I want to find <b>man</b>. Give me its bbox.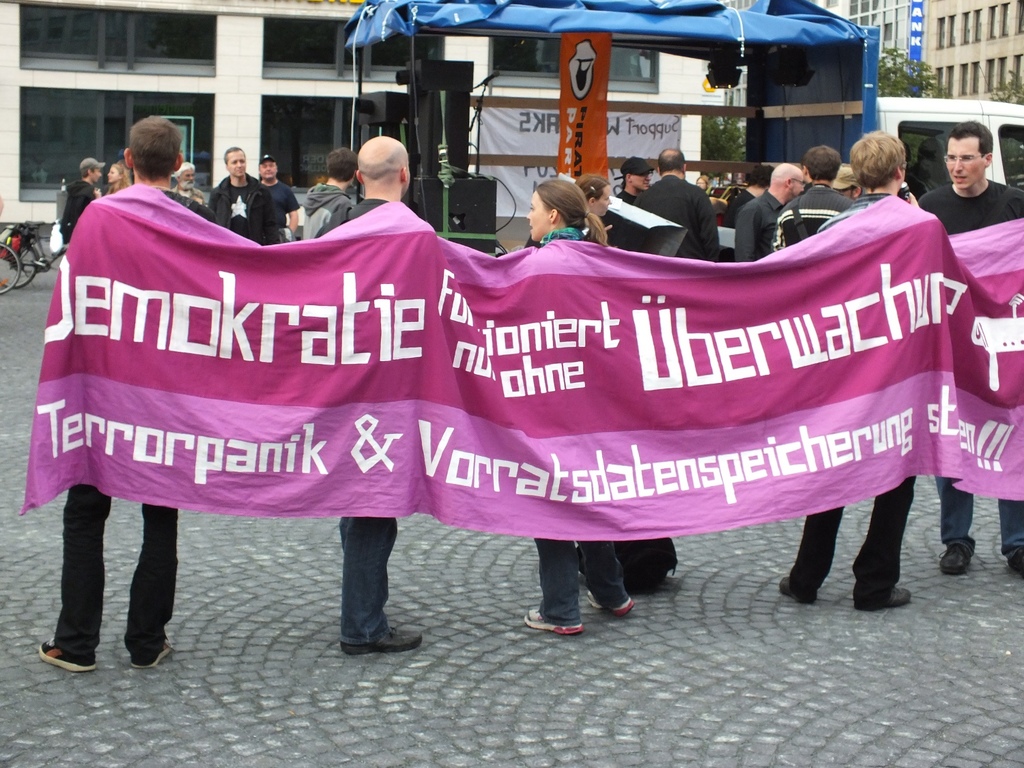
select_region(777, 130, 910, 616).
